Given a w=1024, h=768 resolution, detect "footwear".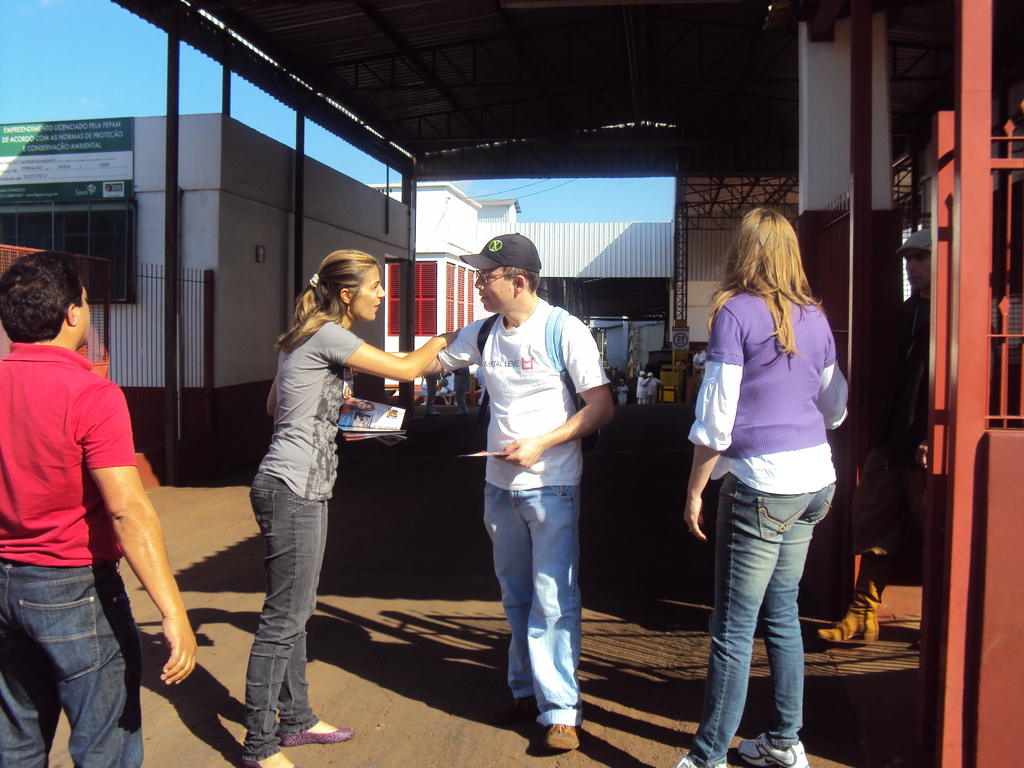
{"x1": 740, "y1": 725, "x2": 810, "y2": 765}.
